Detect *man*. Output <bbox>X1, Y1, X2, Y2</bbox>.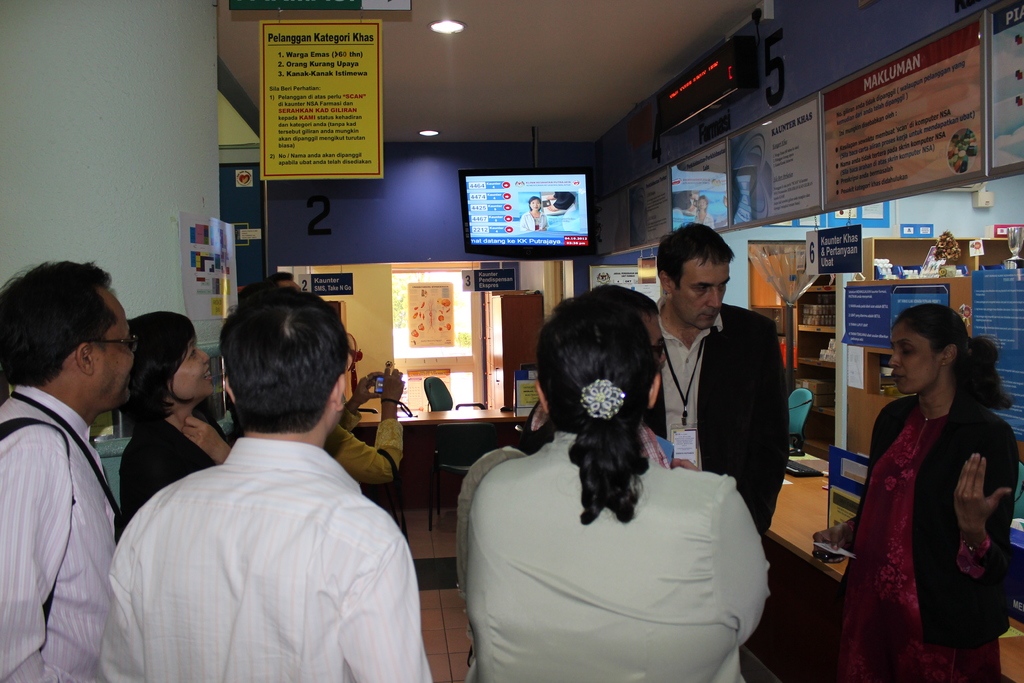
<bbox>86, 284, 430, 682</bbox>.
